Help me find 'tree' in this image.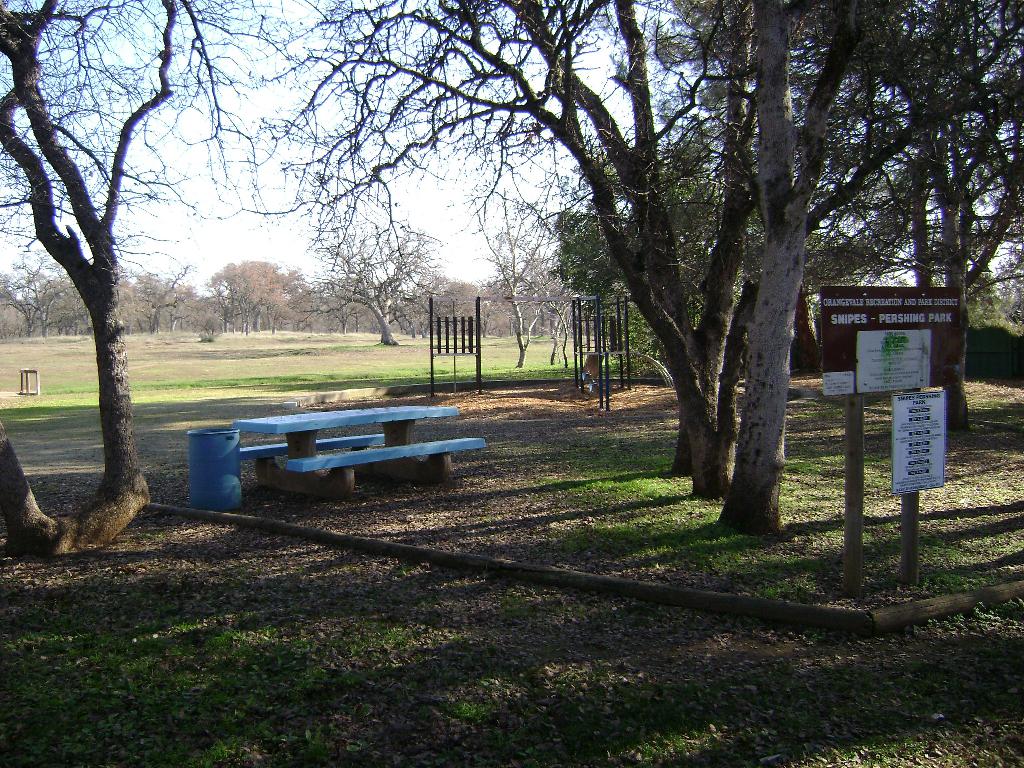
Found it: [left=555, top=118, right=902, bottom=390].
